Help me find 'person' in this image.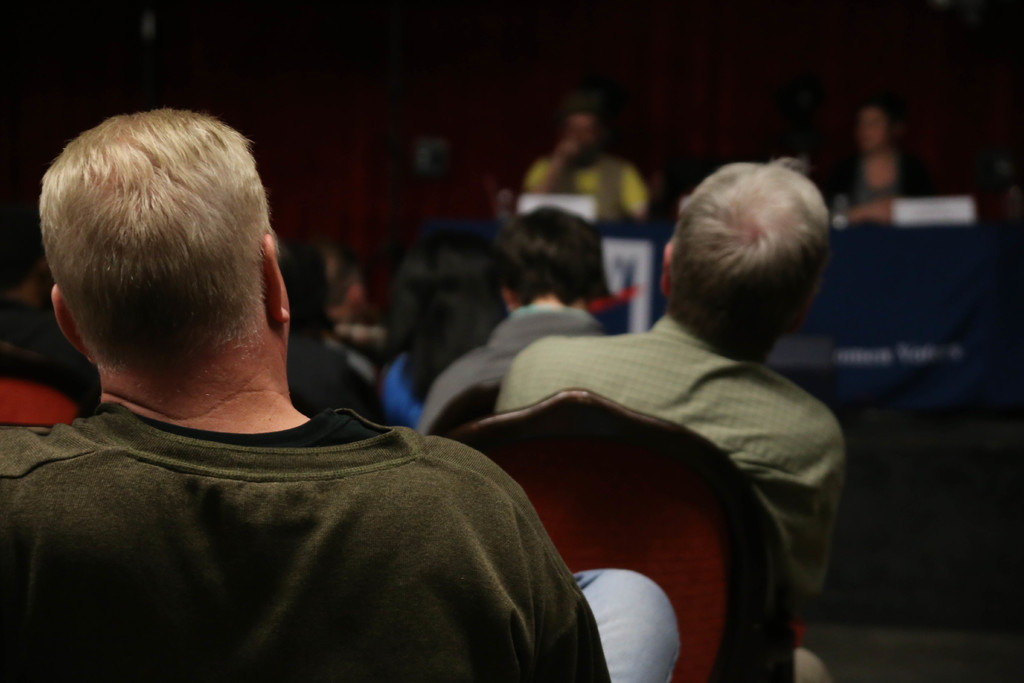
Found it: select_region(832, 99, 924, 222).
